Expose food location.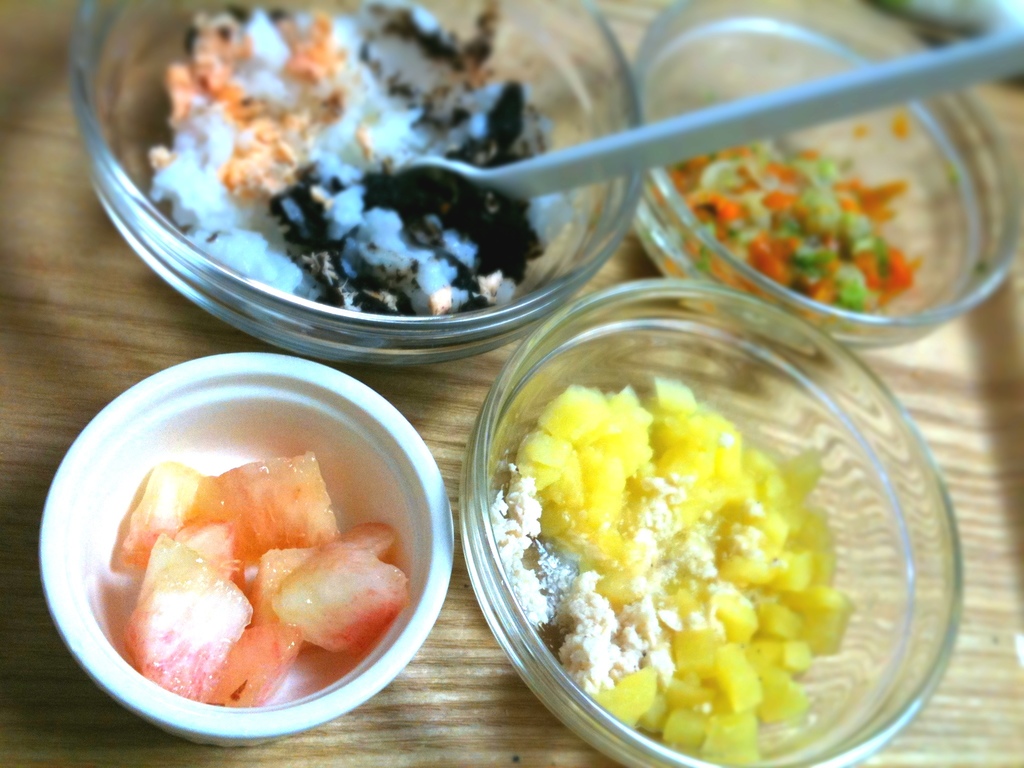
Exposed at 641,114,927,341.
